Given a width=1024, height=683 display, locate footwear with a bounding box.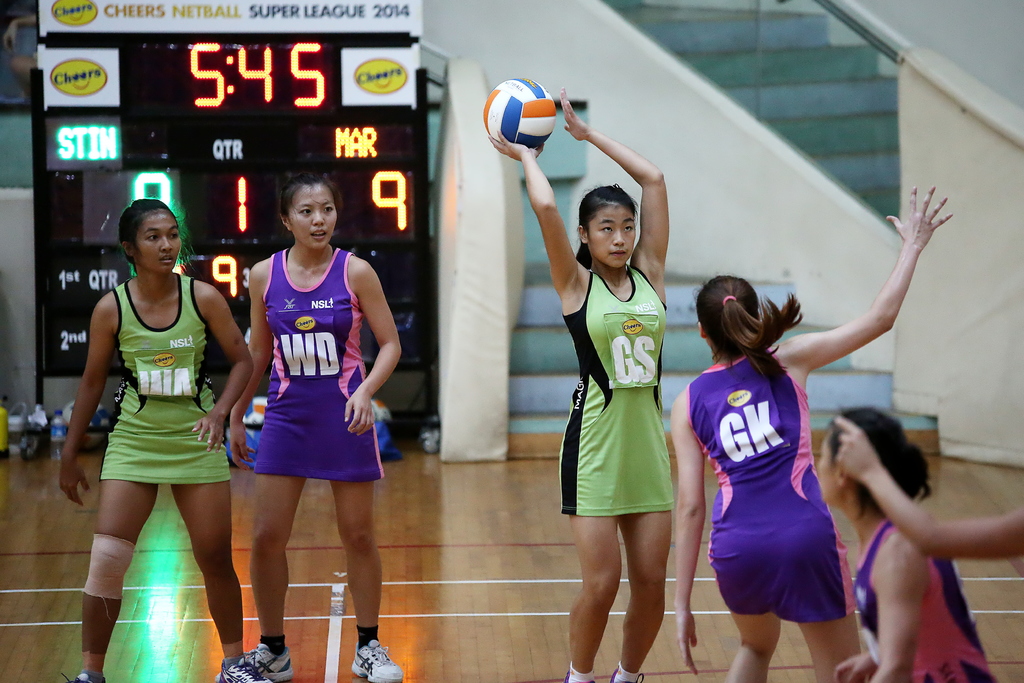
Located: <region>220, 652, 271, 682</region>.
